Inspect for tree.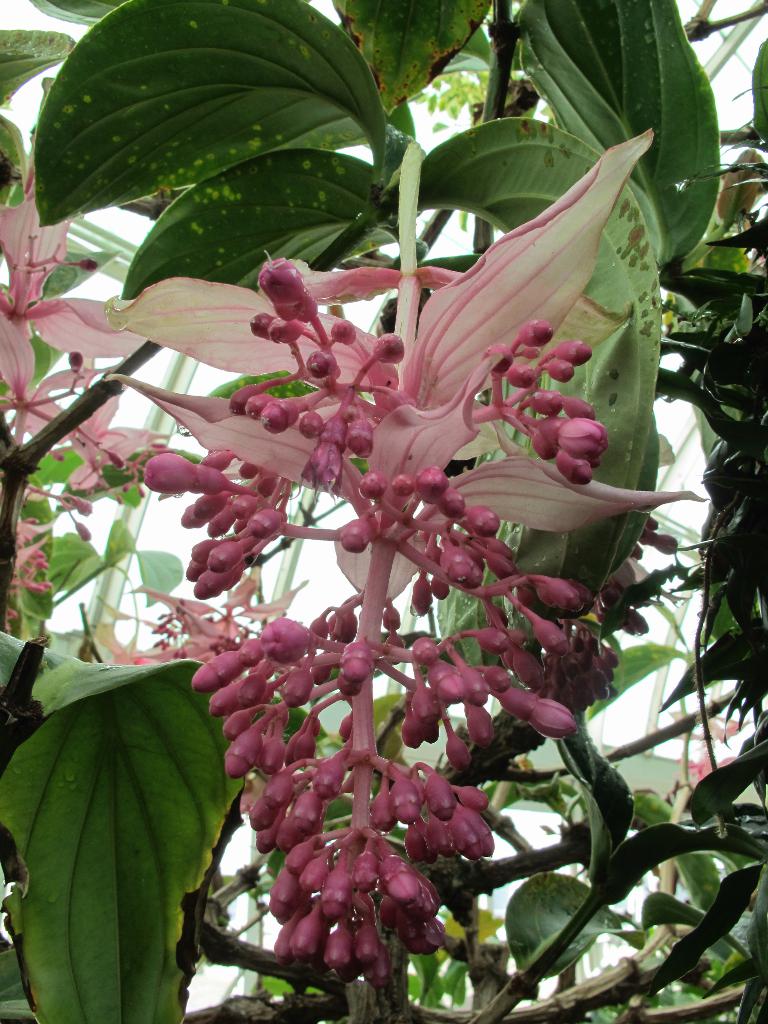
Inspection: bbox(0, 0, 767, 1023).
